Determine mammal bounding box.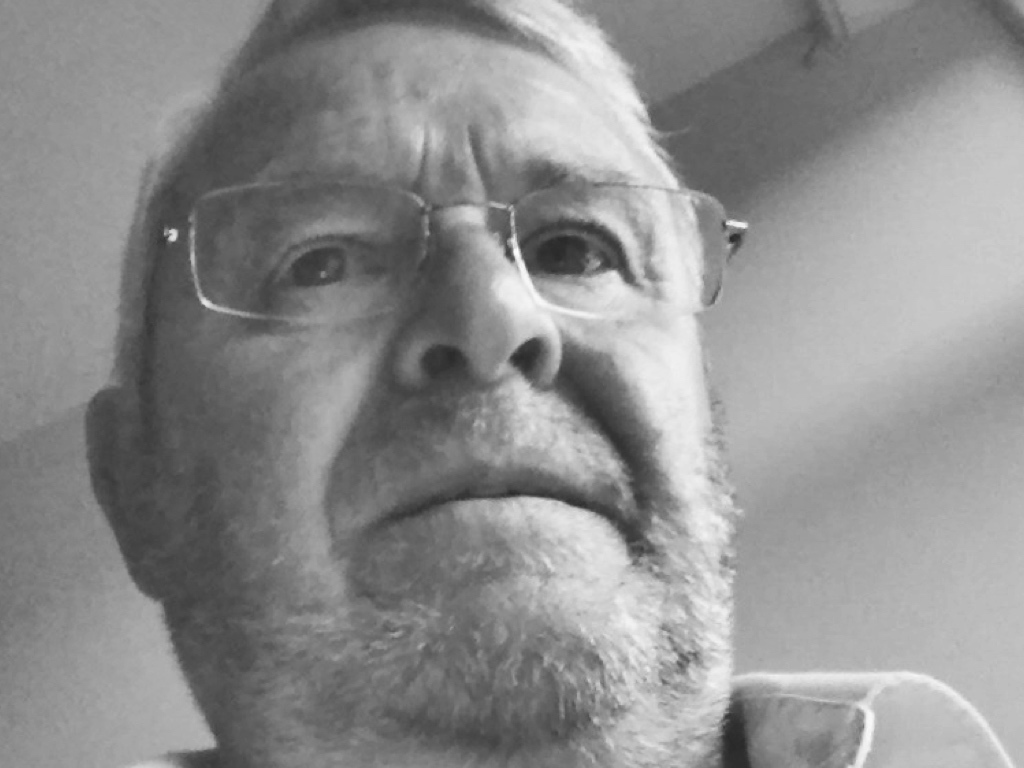
Determined: bbox(77, 0, 1023, 767).
